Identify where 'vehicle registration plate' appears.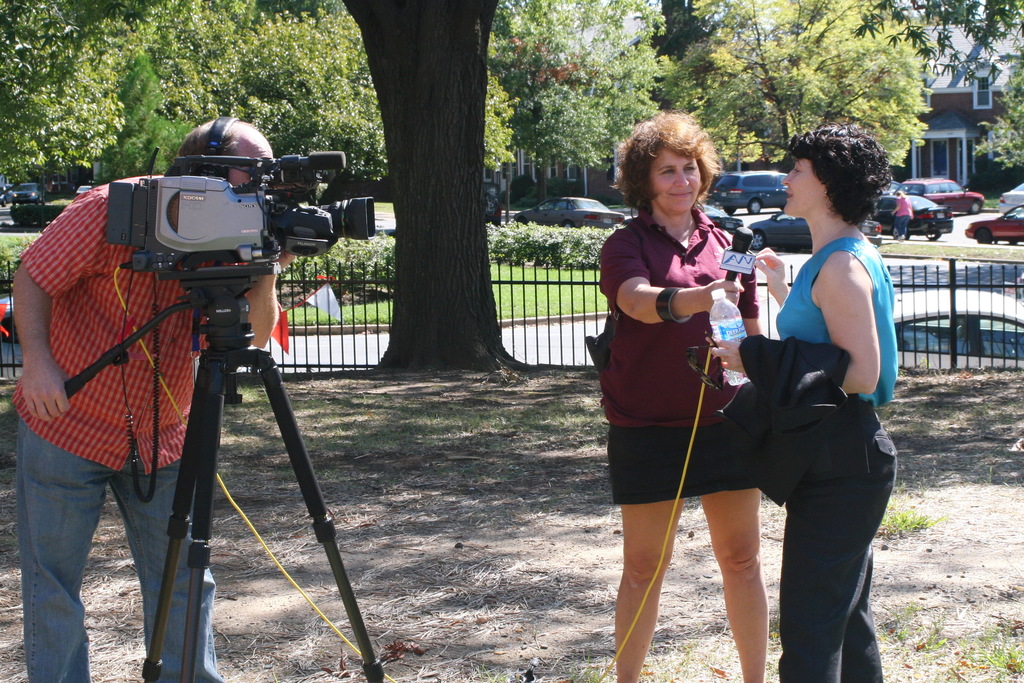
Appears at (723, 192, 729, 199).
